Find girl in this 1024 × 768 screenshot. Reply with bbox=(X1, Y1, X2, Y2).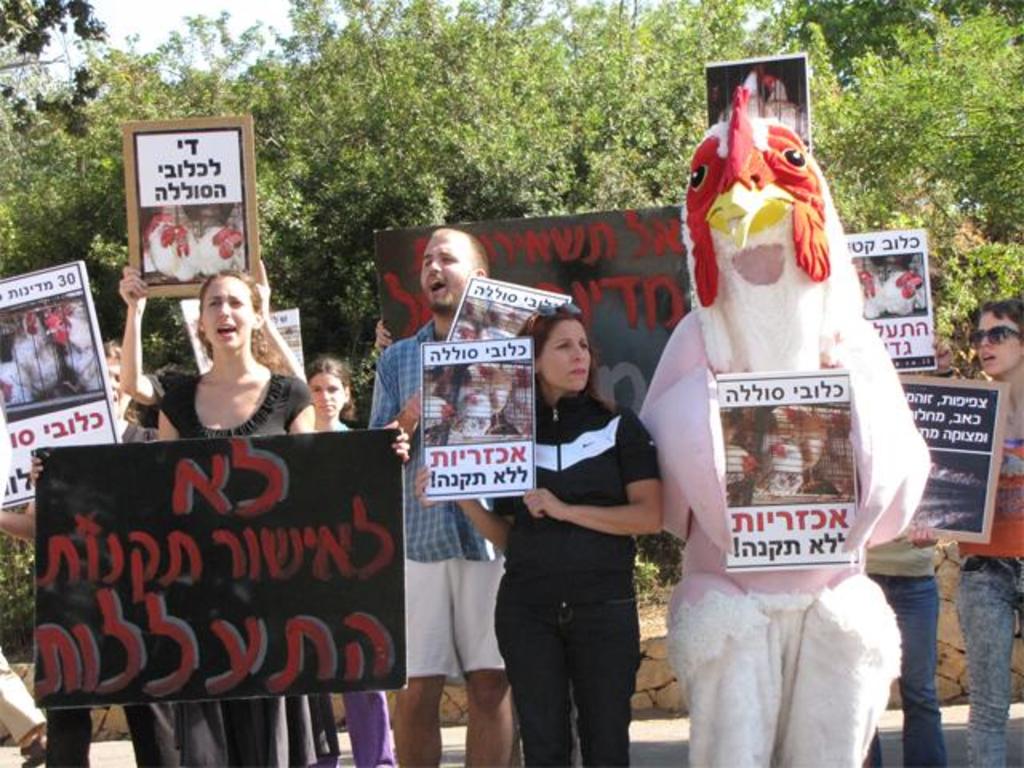
bbox=(107, 269, 416, 766).
